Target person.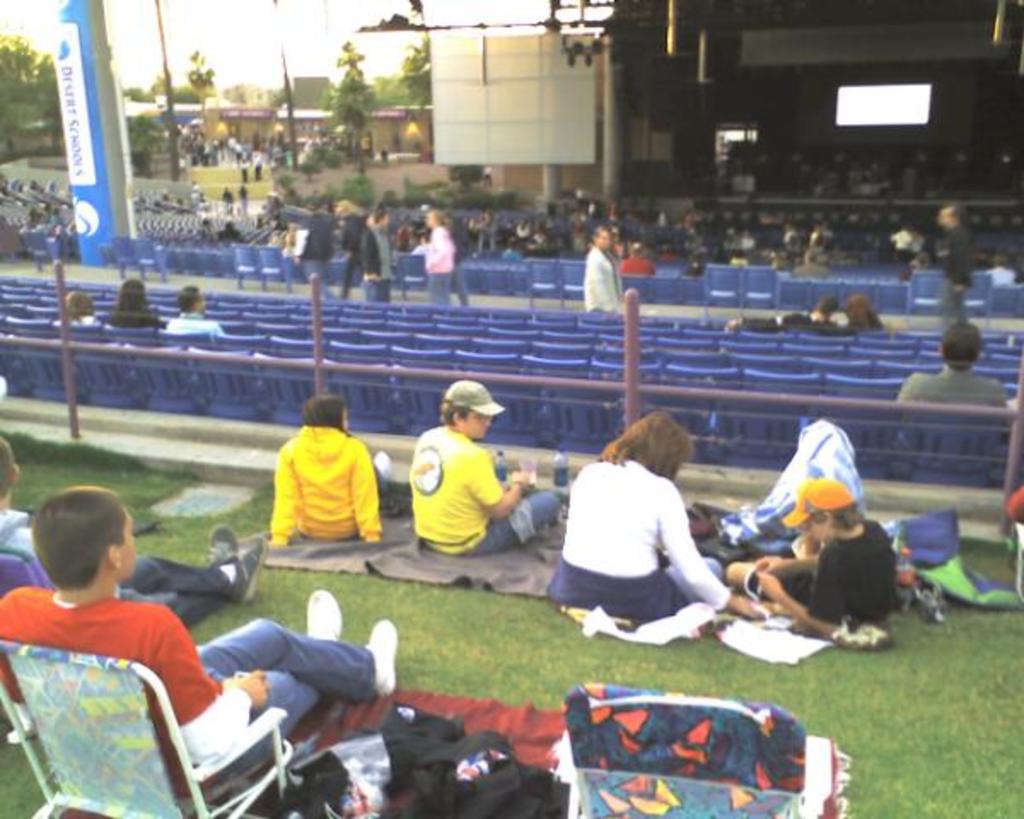
Target region: detection(410, 374, 561, 560).
